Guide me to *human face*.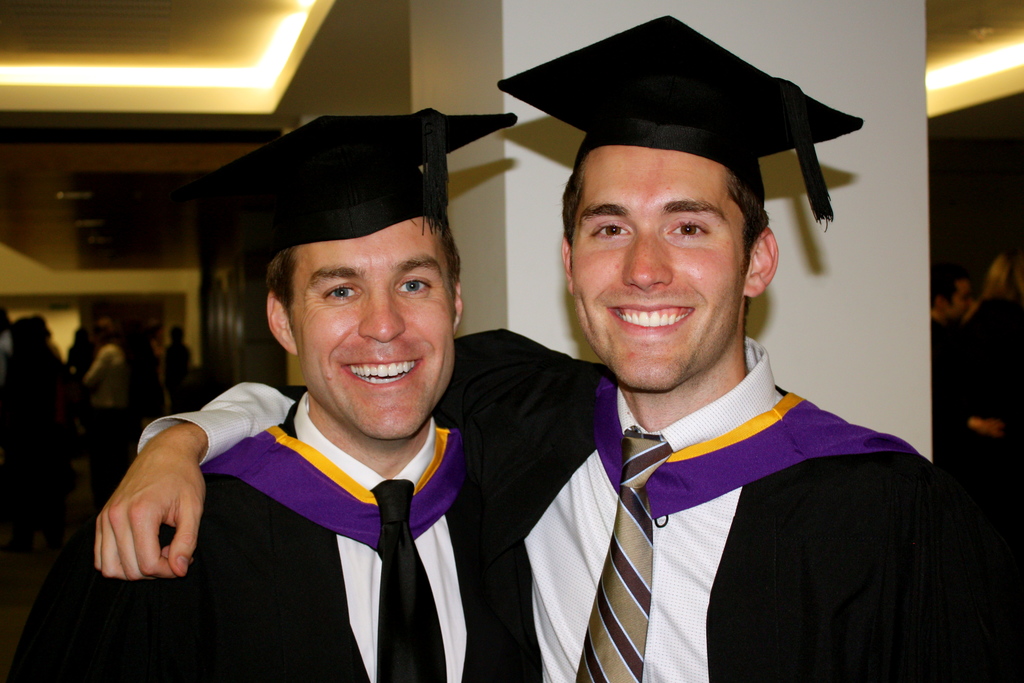
Guidance: Rect(295, 219, 458, 440).
